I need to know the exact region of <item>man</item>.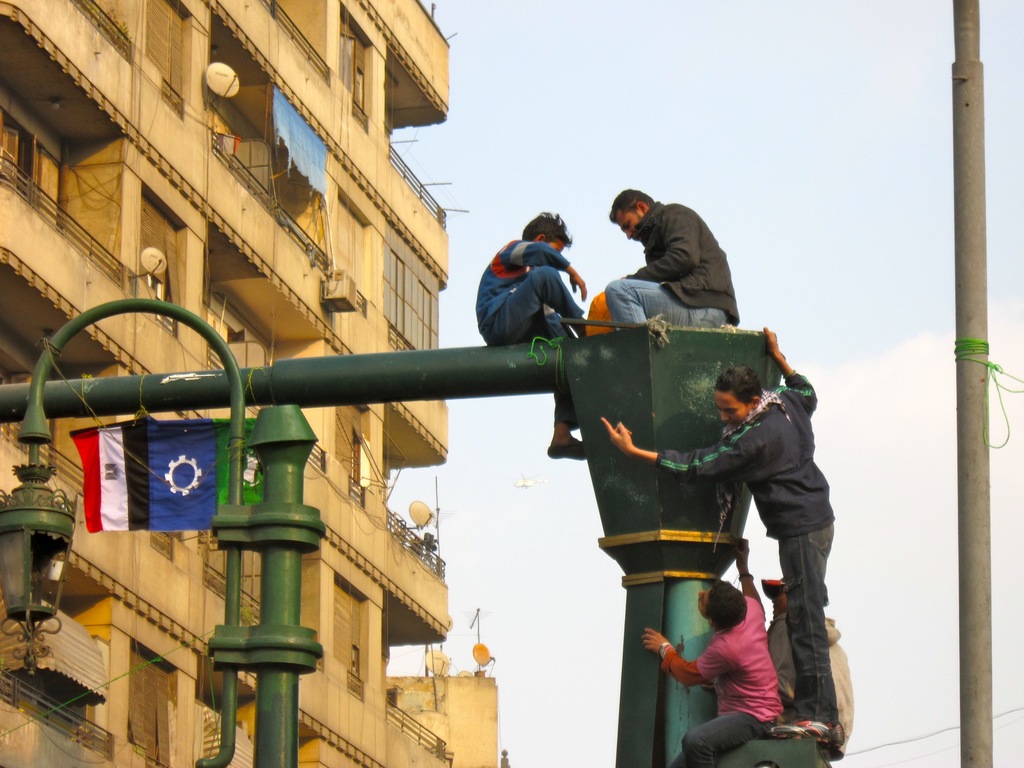
Region: [591, 187, 745, 339].
